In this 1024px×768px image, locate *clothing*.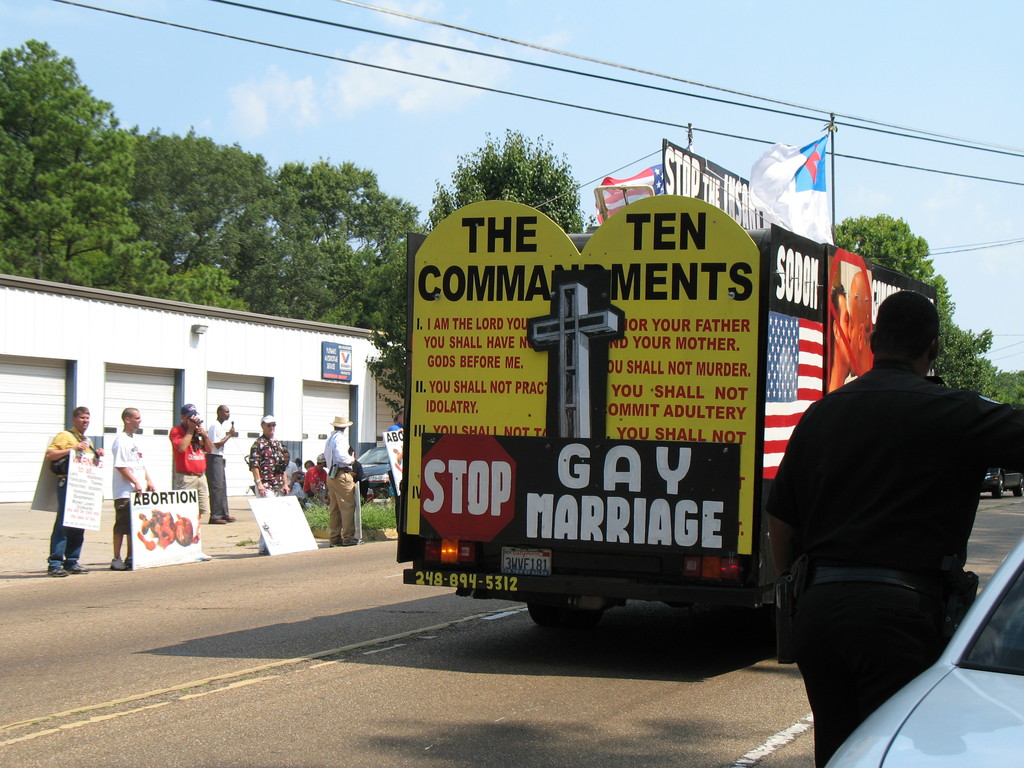
Bounding box: BBox(306, 467, 327, 497).
